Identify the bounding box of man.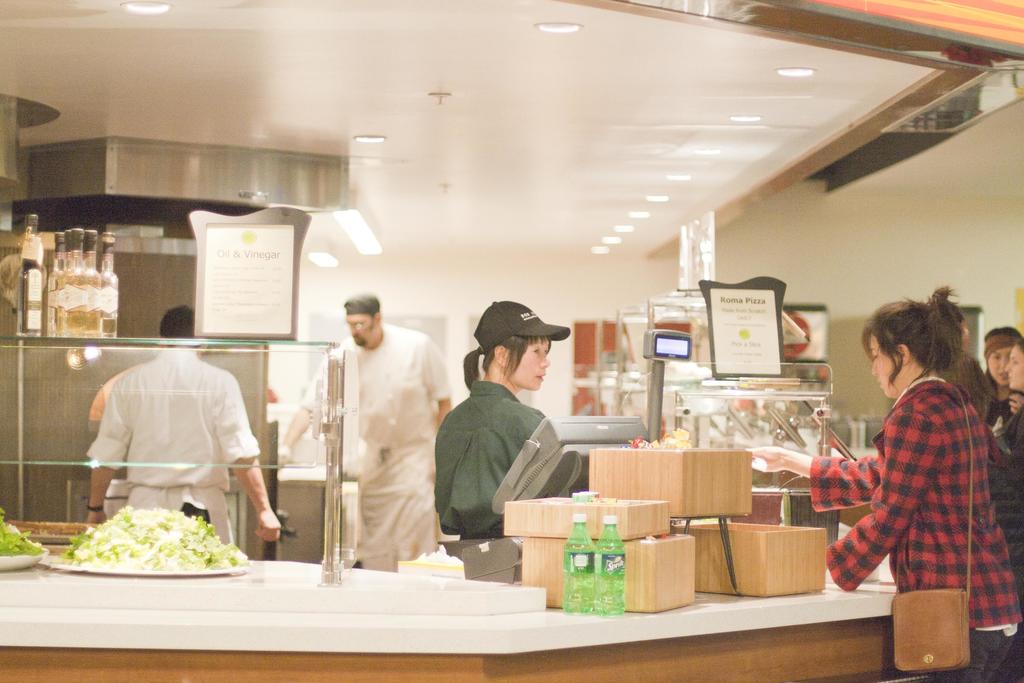
pyautogui.locateOnScreen(83, 303, 279, 555).
